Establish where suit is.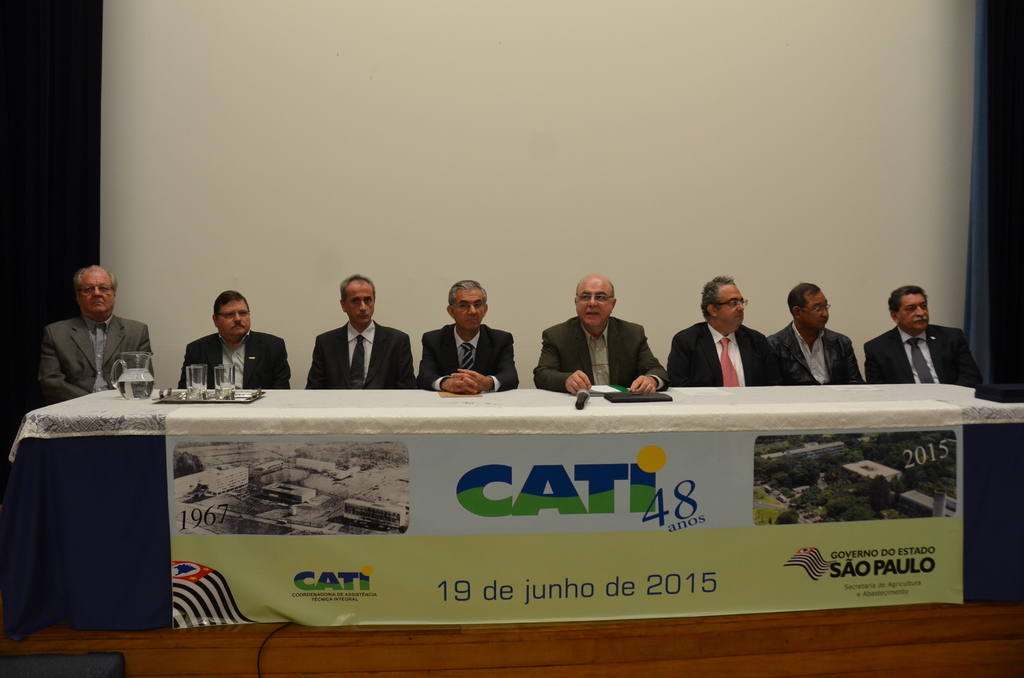
Established at rect(179, 330, 292, 390).
